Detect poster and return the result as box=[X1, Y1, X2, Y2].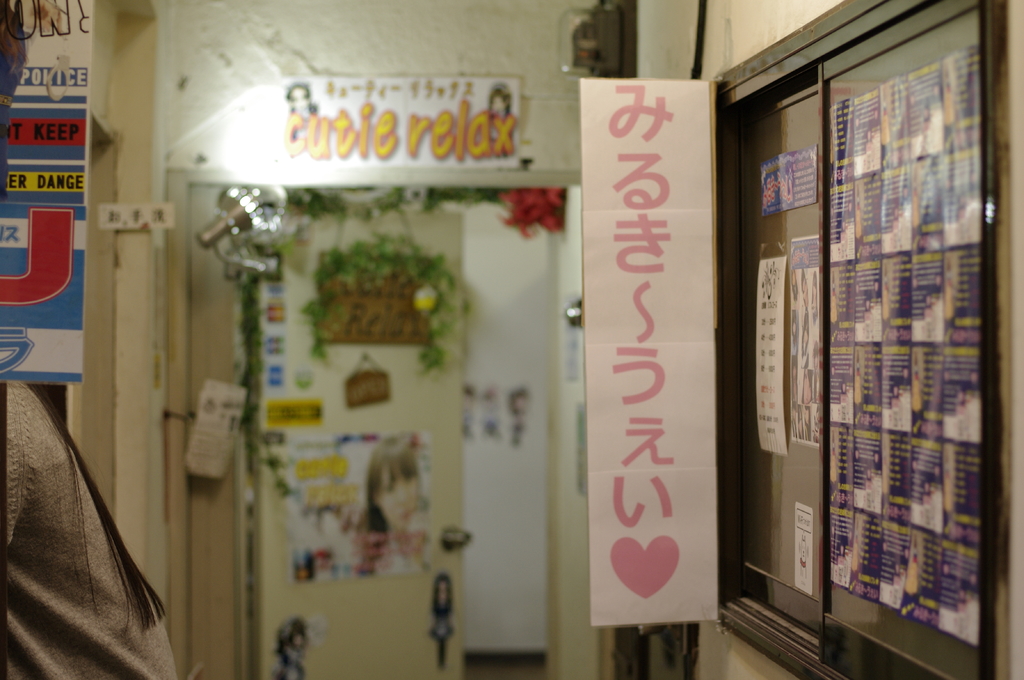
box=[755, 253, 792, 455].
